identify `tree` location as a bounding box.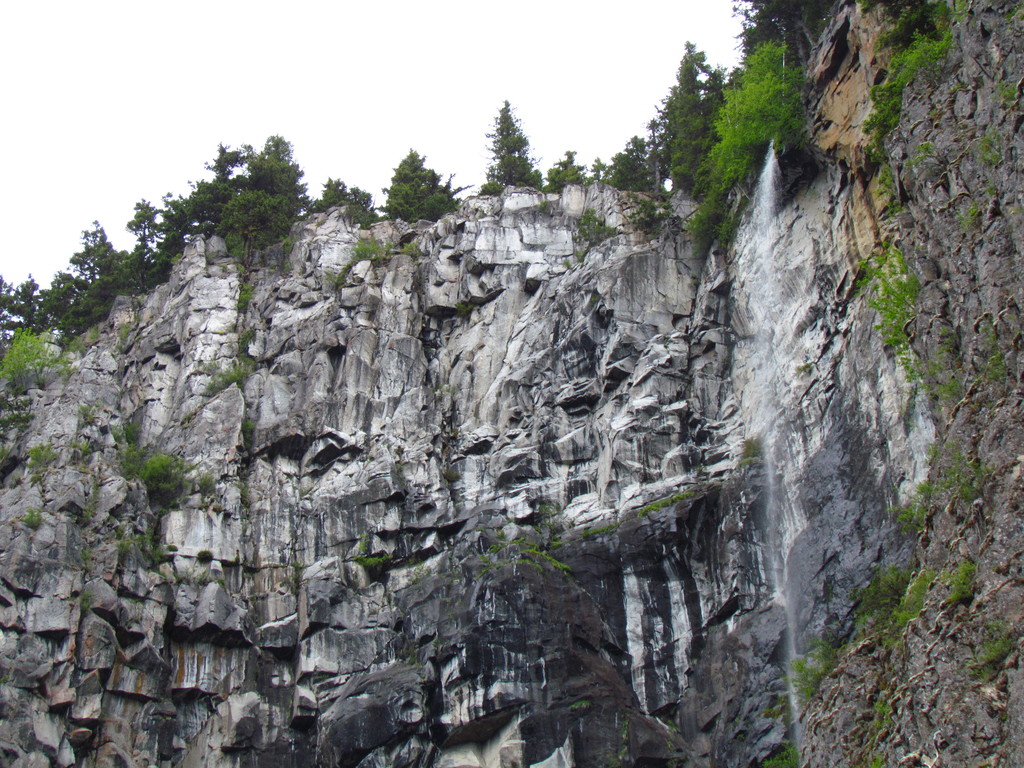
(468, 89, 545, 193).
